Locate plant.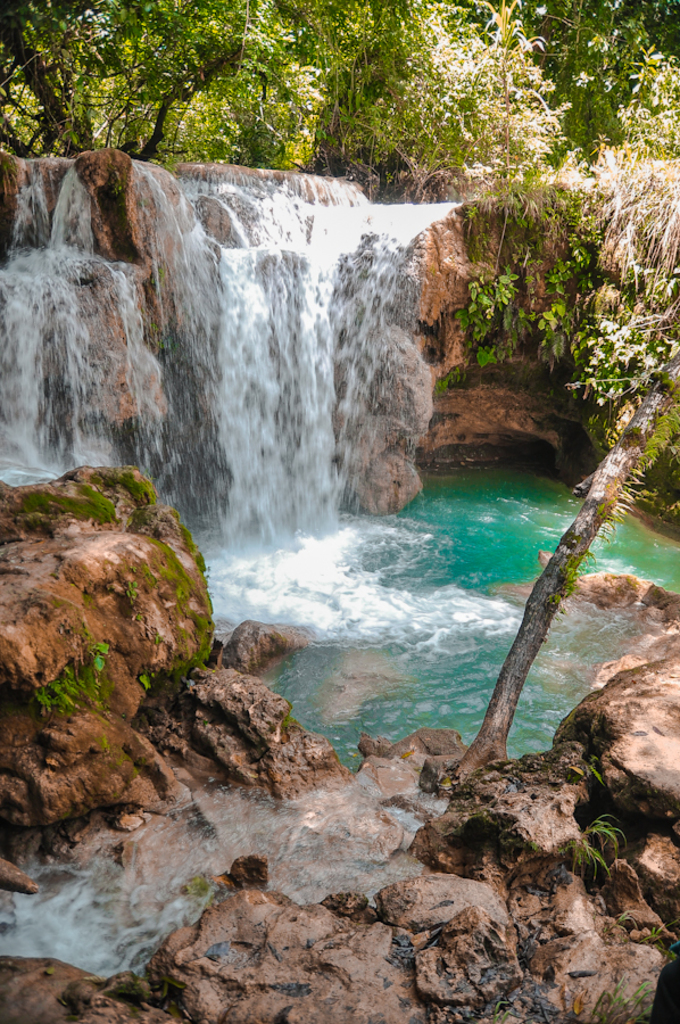
Bounding box: 564, 811, 622, 883.
